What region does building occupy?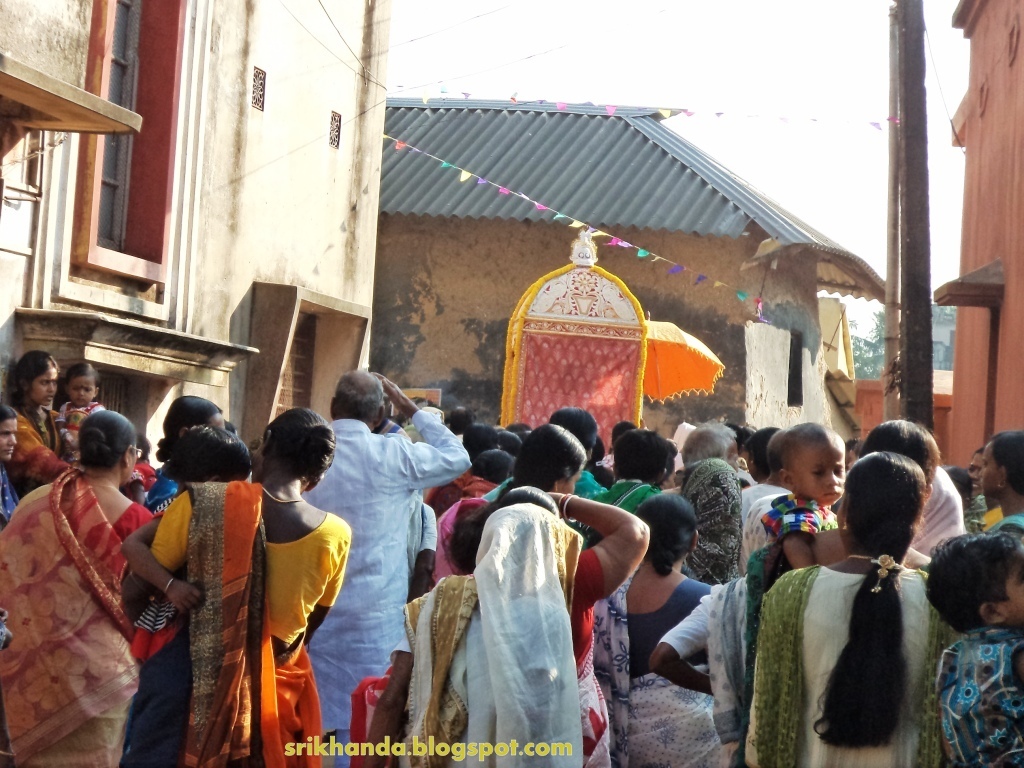
[935,2,1023,462].
